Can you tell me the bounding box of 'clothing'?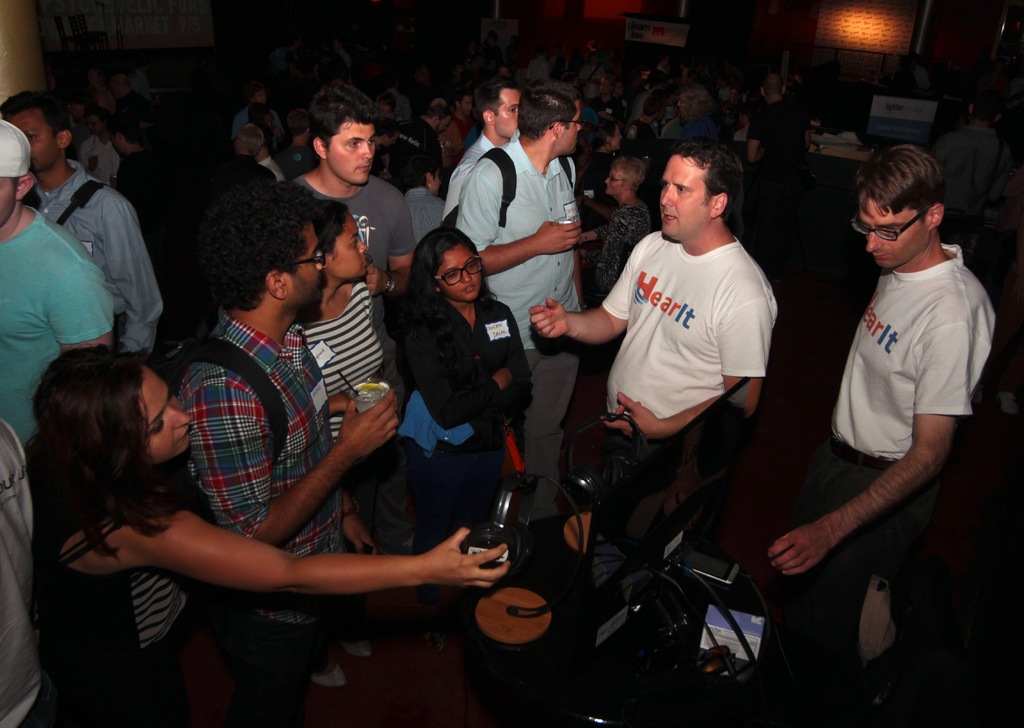
box(300, 280, 372, 442).
